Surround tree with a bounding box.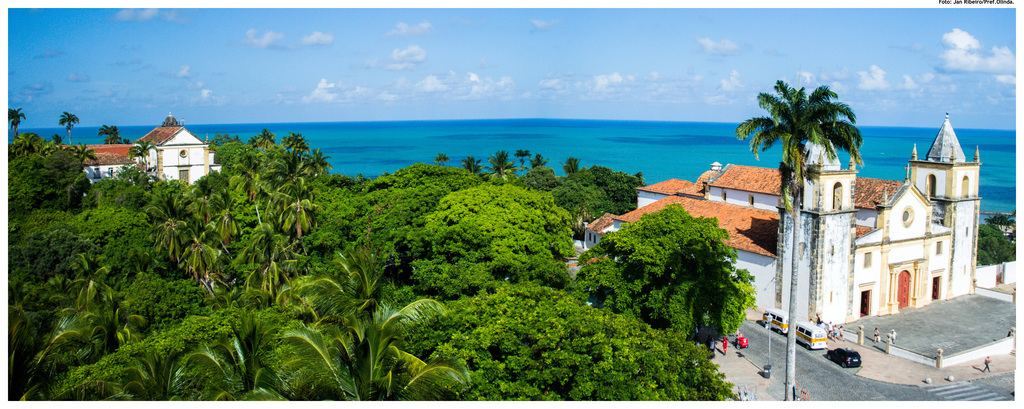
(131, 134, 155, 167).
